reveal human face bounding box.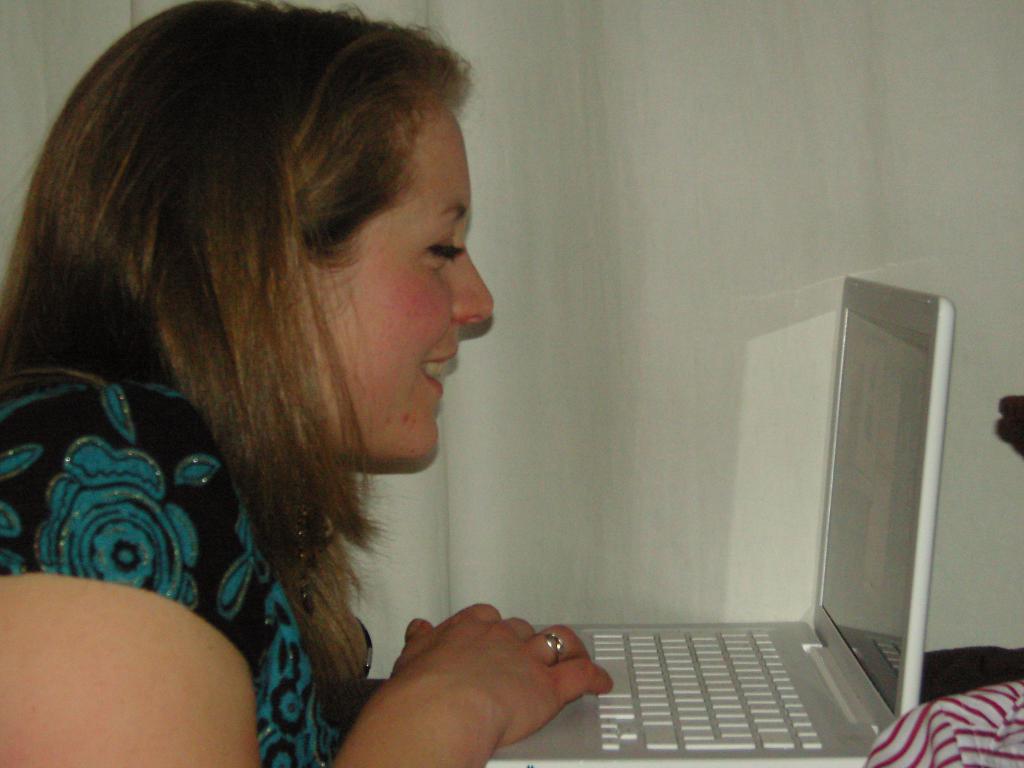
Revealed: rect(276, 100, 495, 456).
